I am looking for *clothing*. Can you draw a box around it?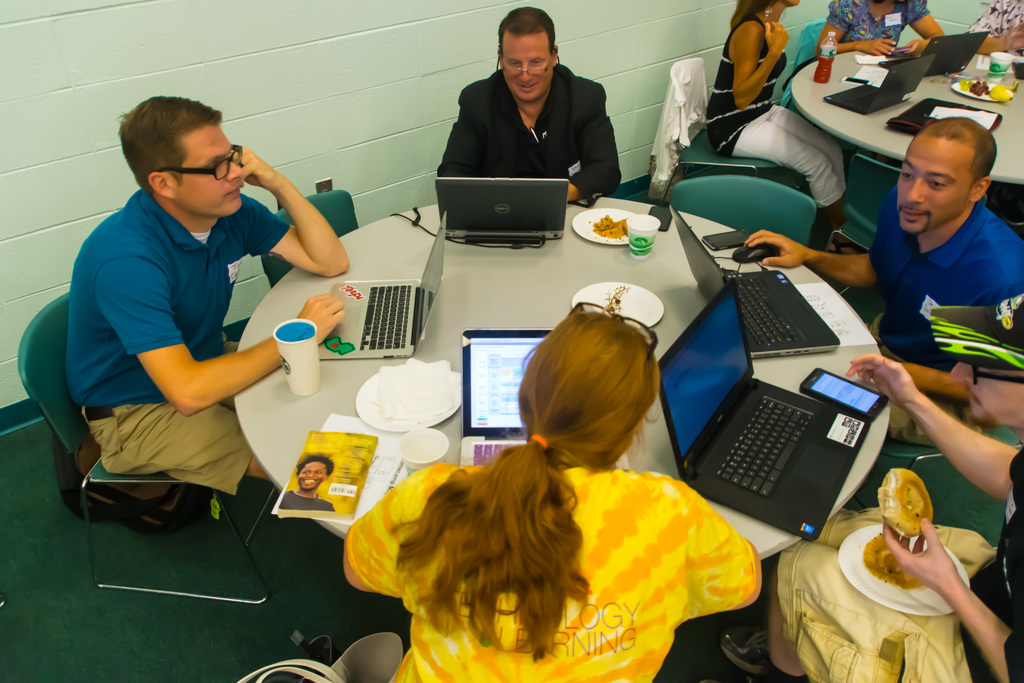
Sure, the bounding box is (left=280, top=489, right=337, bottom=511).
